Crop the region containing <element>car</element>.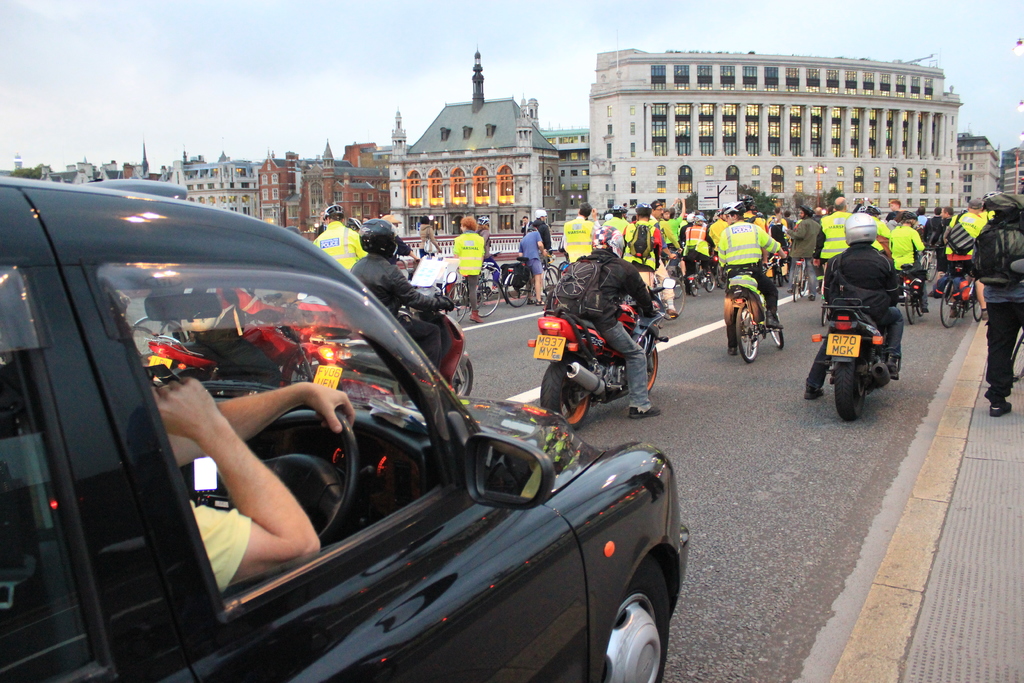
Crop region: 56 218 708 680.
